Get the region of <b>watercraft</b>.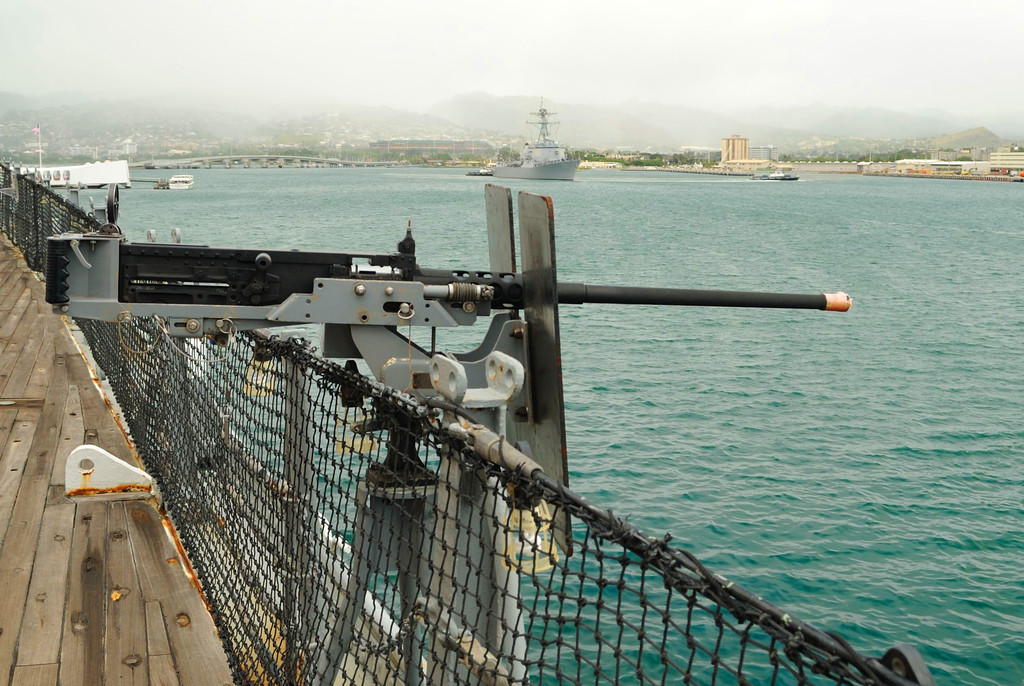
0,133,1011,594.
